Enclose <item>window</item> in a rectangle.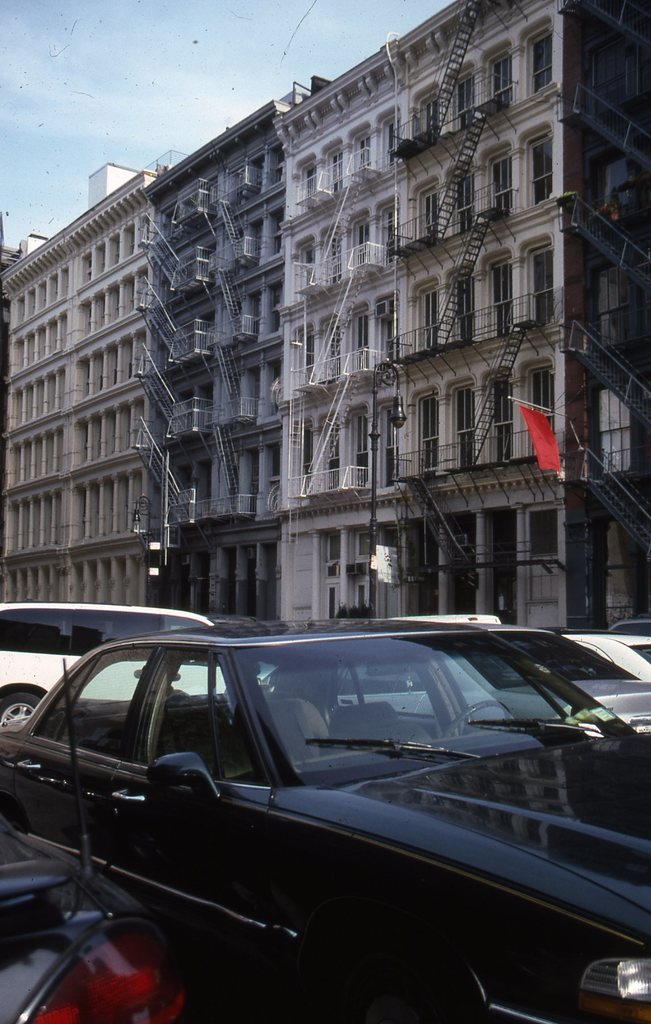
Rect(355, 582, 369, 617).
